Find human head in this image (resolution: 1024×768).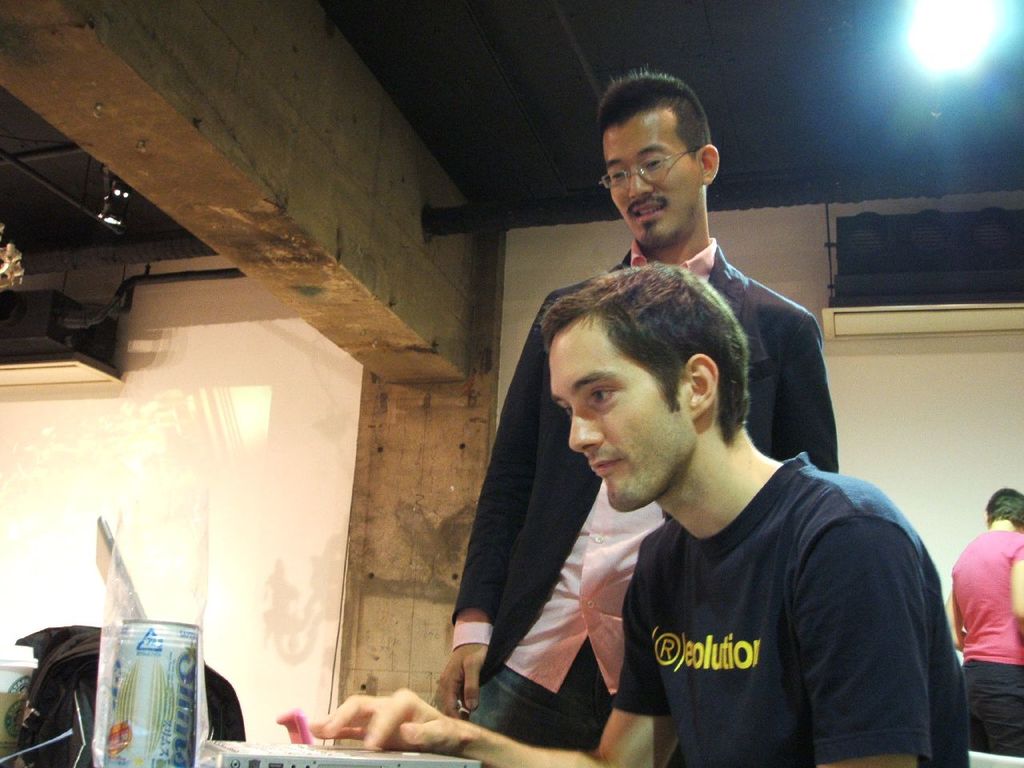
box(535, 267, 753, 513).
